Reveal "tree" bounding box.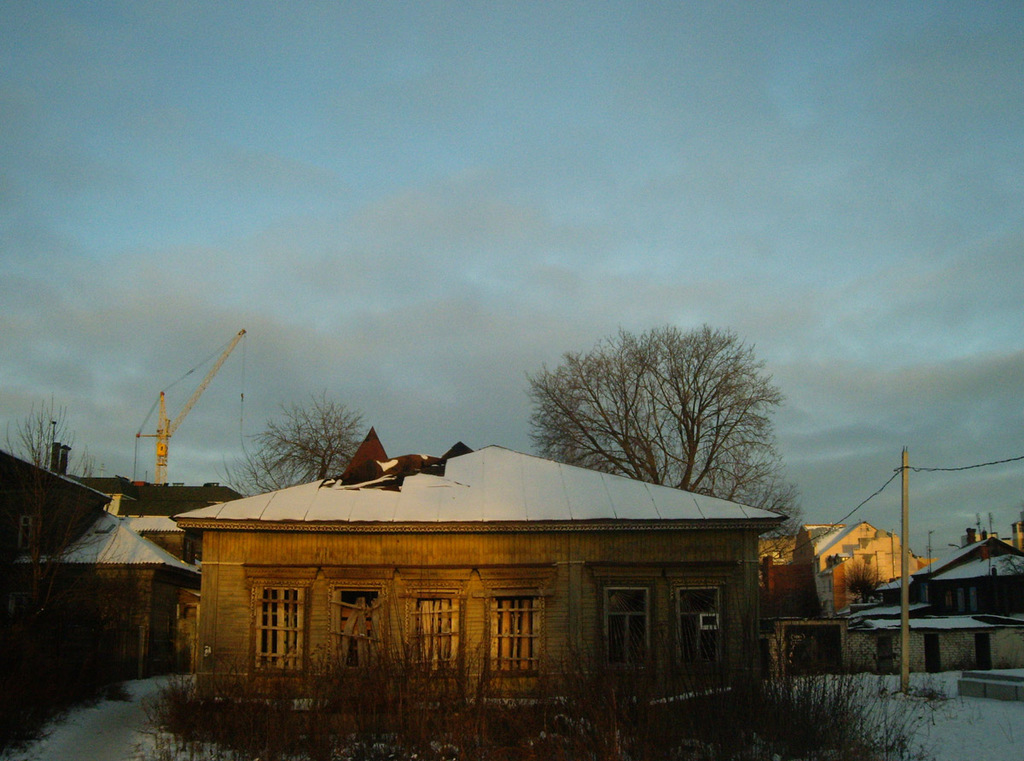
Revealed: <bbox>238, 392, 375, 521</bbox>.
